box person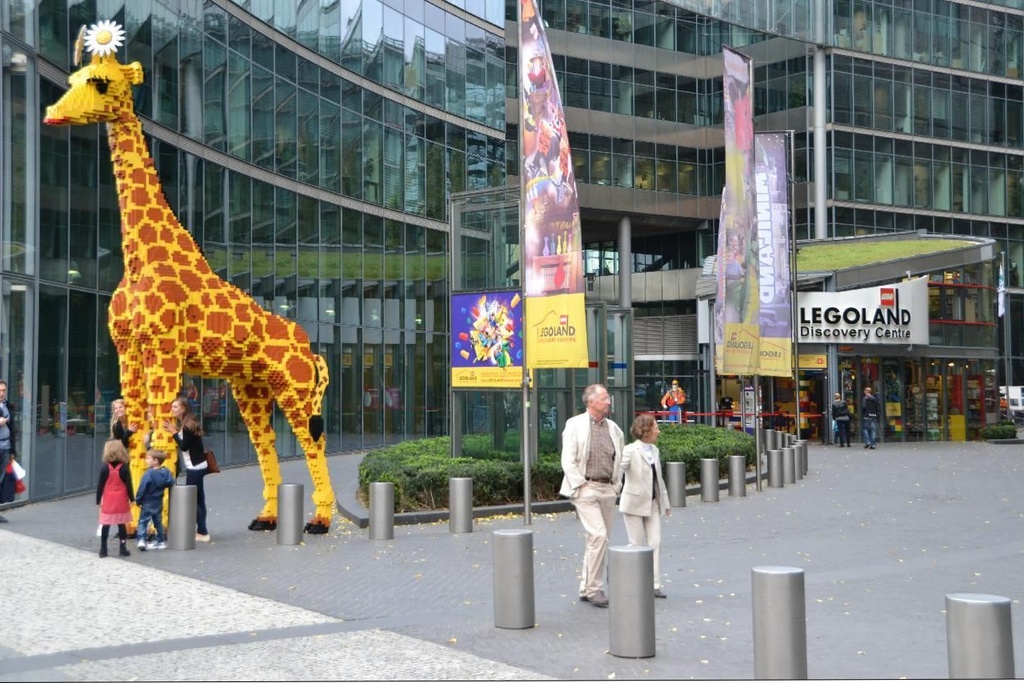
select_region(615, 407, 675, 591)
